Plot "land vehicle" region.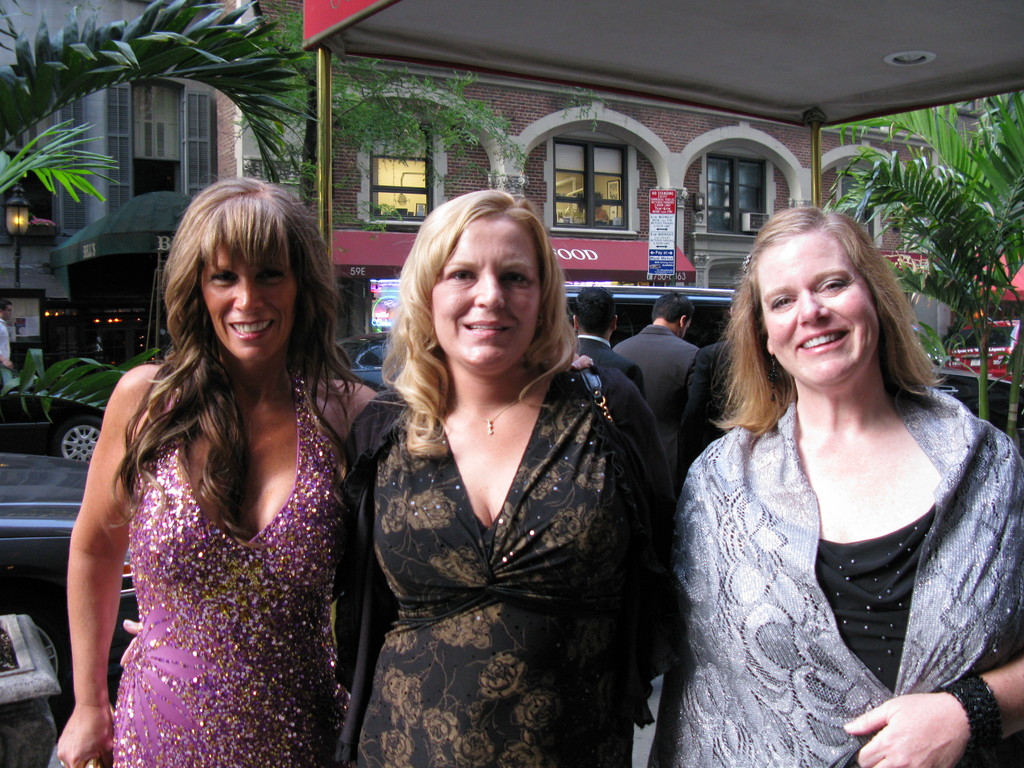
Plotted at (x1=0, y1=454, x2=140, y2=691).
